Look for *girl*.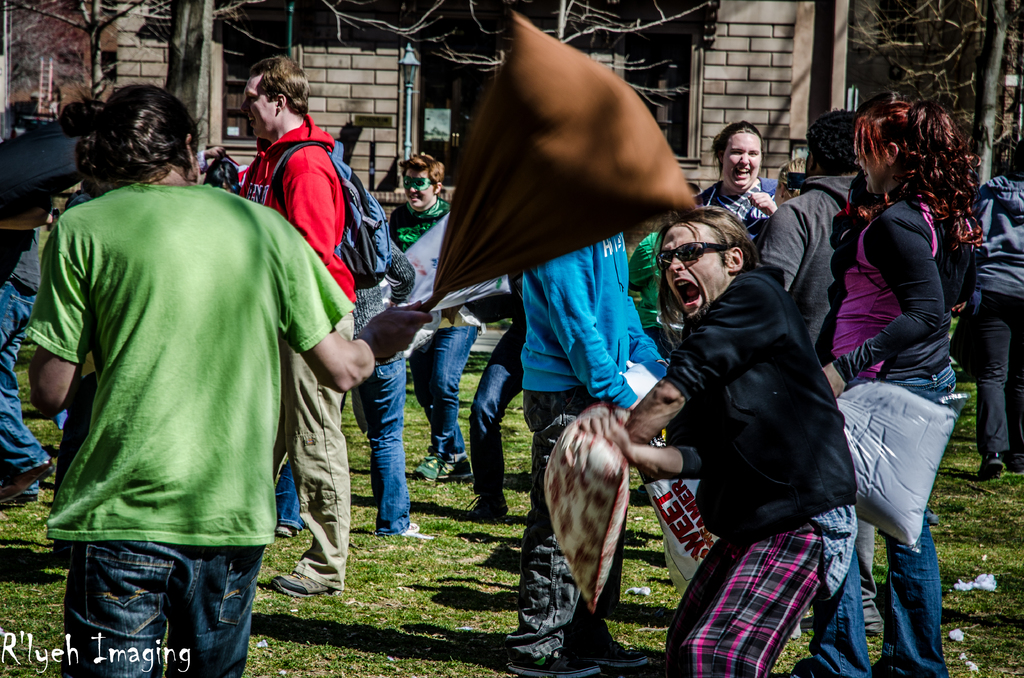
Found: x1=815, y1=101, x2=993, y2=677.
